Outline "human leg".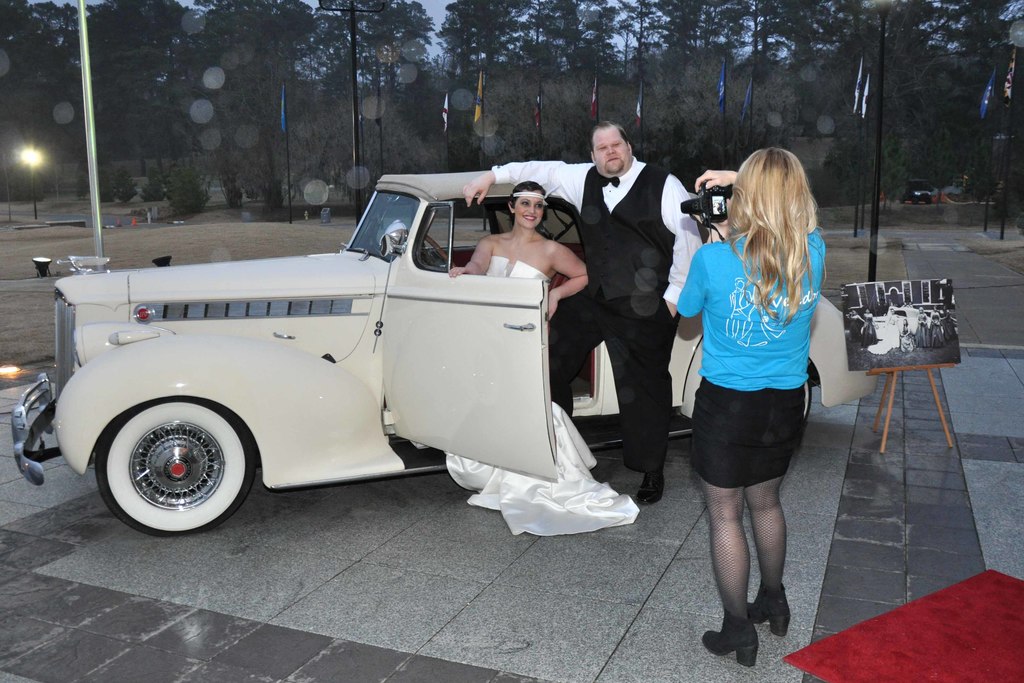
Outline: select_region(744, 478, 791, 630).
